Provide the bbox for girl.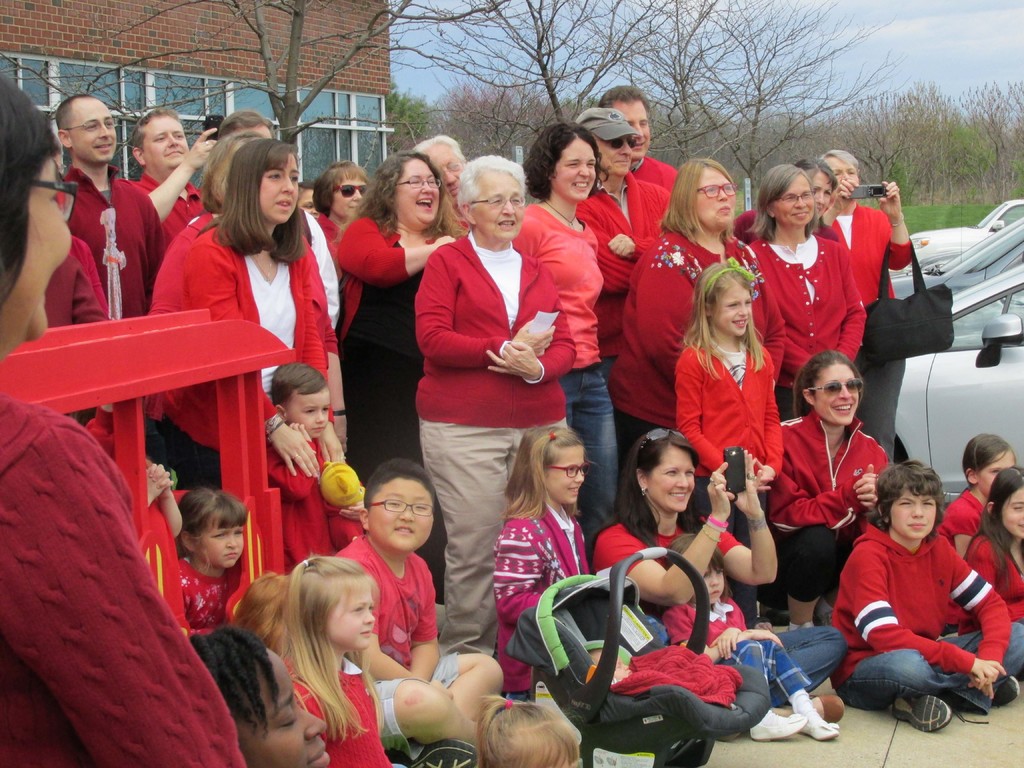
<region>277, 553, 392, 767</region>.
